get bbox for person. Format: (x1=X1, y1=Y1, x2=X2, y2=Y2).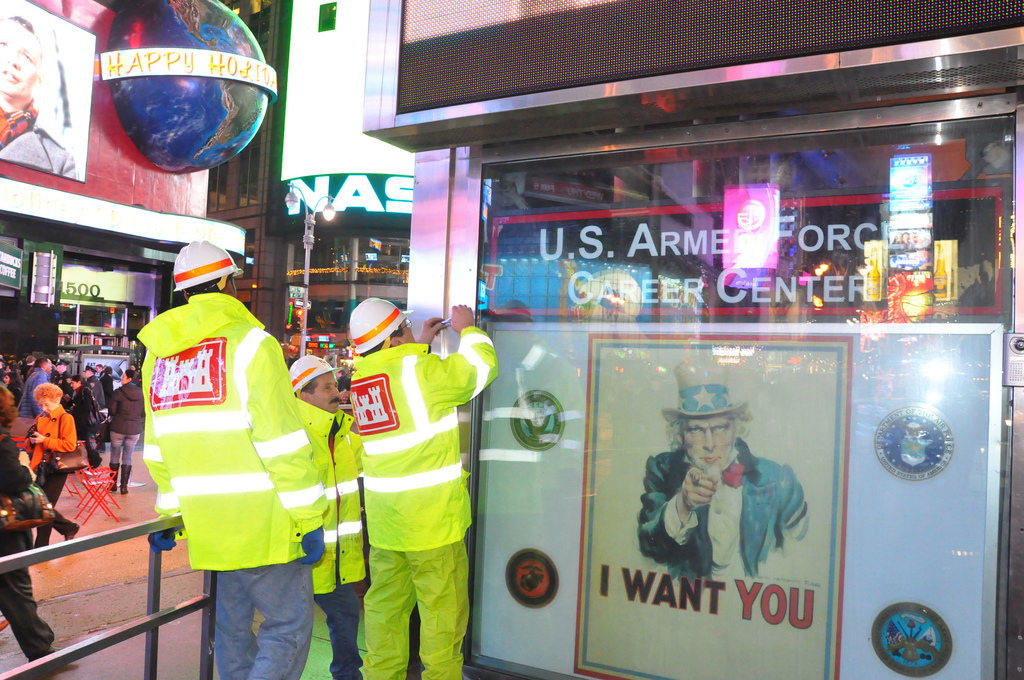
(x1=353, y1=293, x2=501, y2=679).
